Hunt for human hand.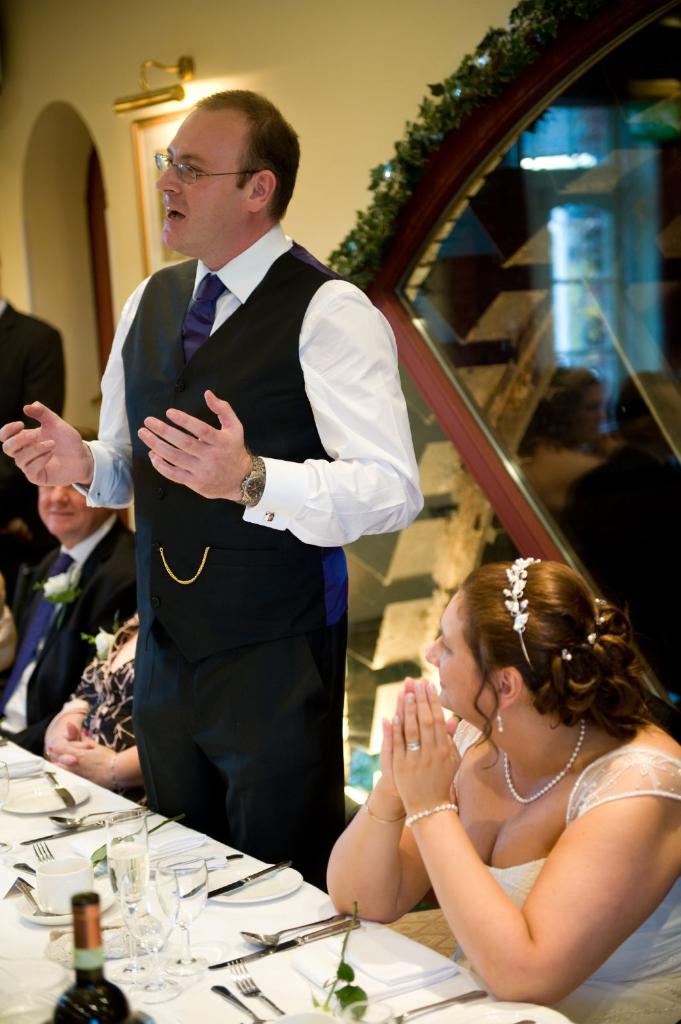
Hunted down at left=130, top=392, right=275, bottom=502.
